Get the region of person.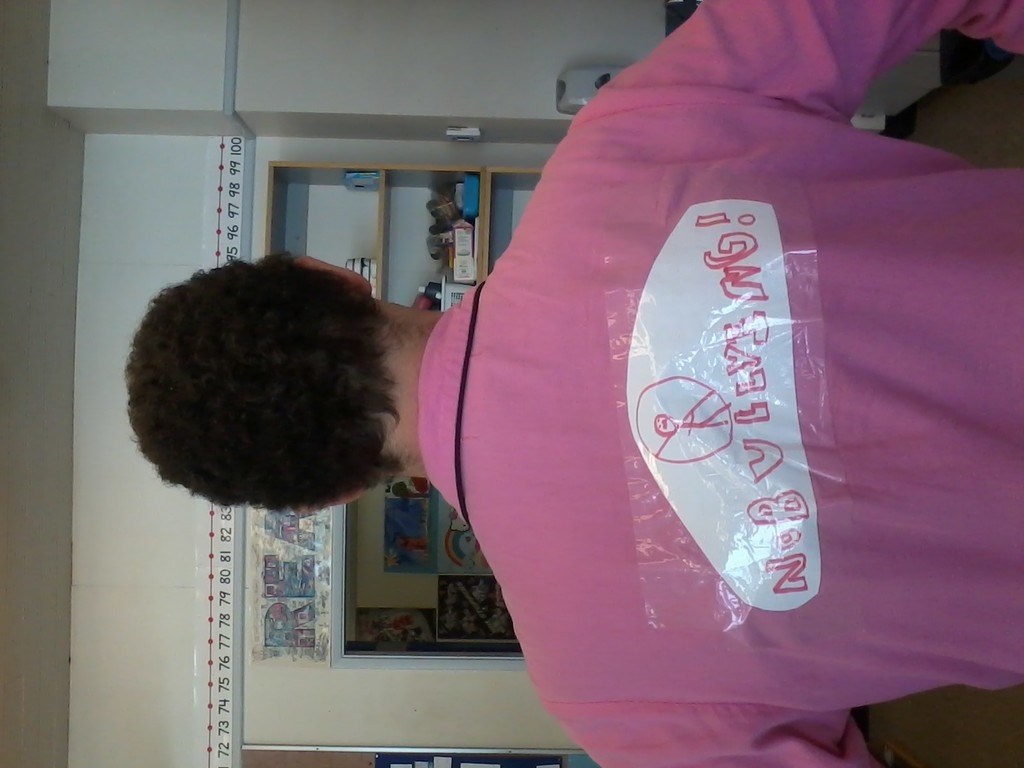
locate(122, 0, 1023, 767).
